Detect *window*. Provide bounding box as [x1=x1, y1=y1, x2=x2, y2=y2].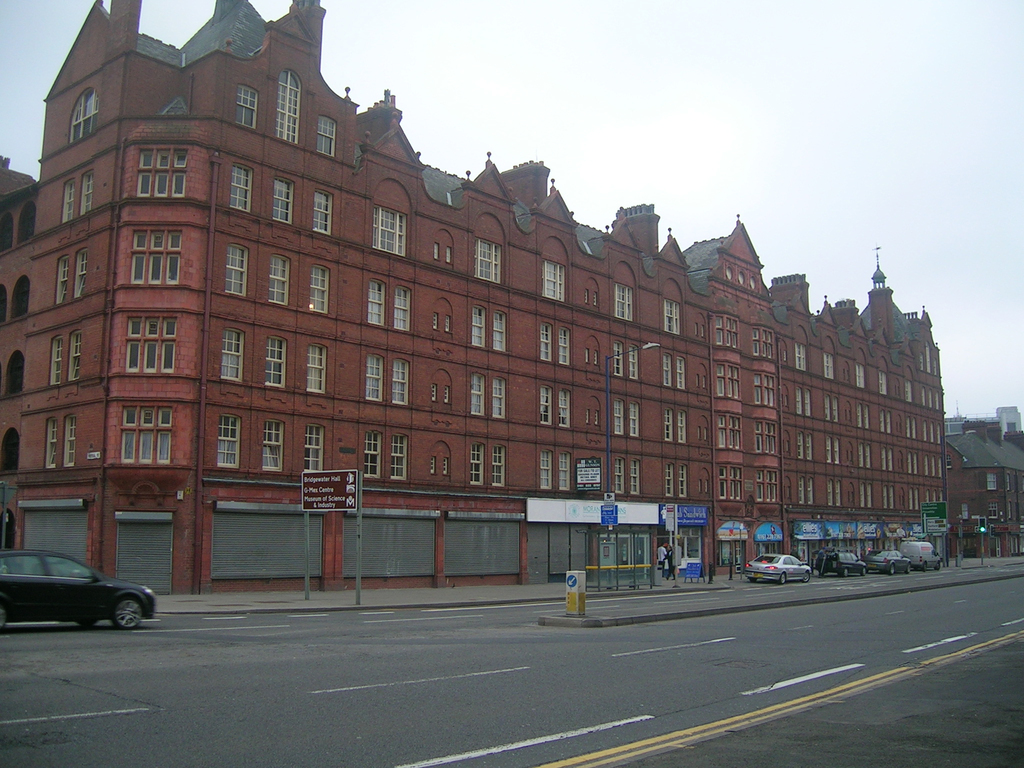
[x1=612, y1=341, x2=620, y2=376].
